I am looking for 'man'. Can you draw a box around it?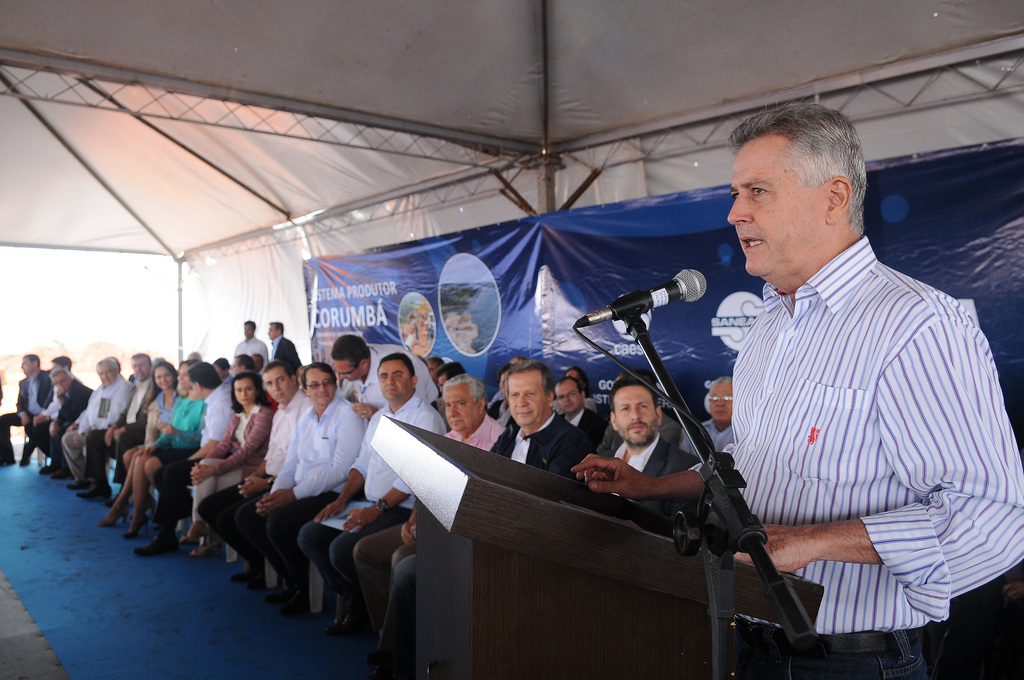
Sure, the bounding box is BBox(378, 357, 598, 679).
